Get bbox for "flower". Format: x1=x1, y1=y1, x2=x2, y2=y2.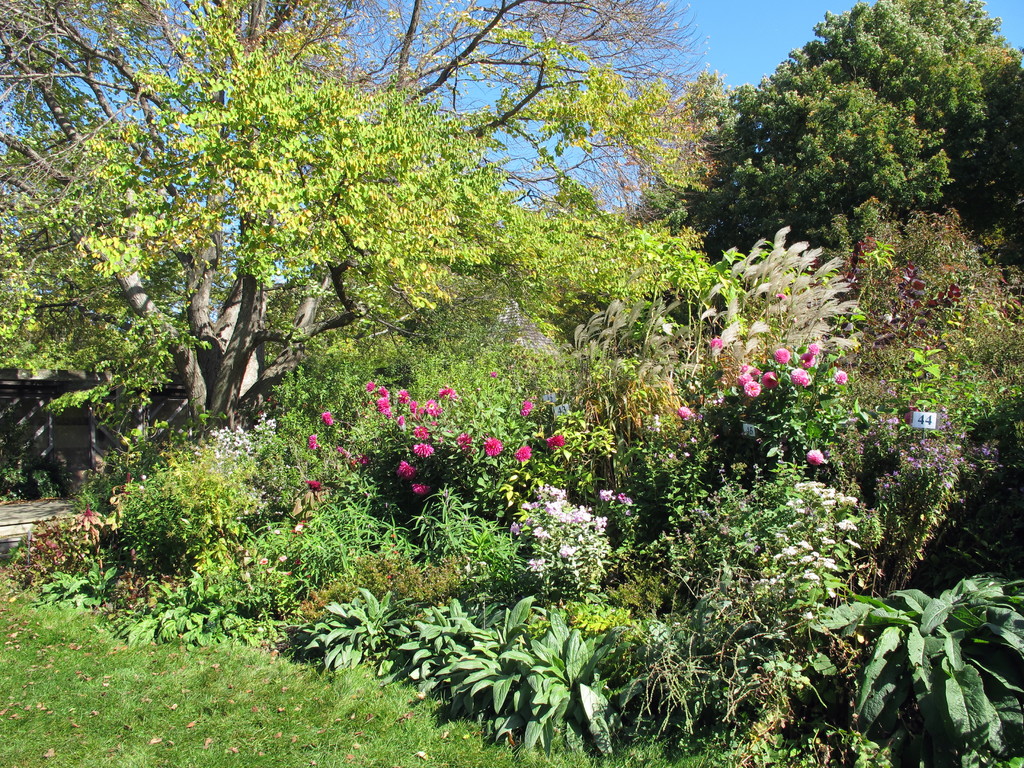
x1=308, y1=435, x2=318, y2=452.
